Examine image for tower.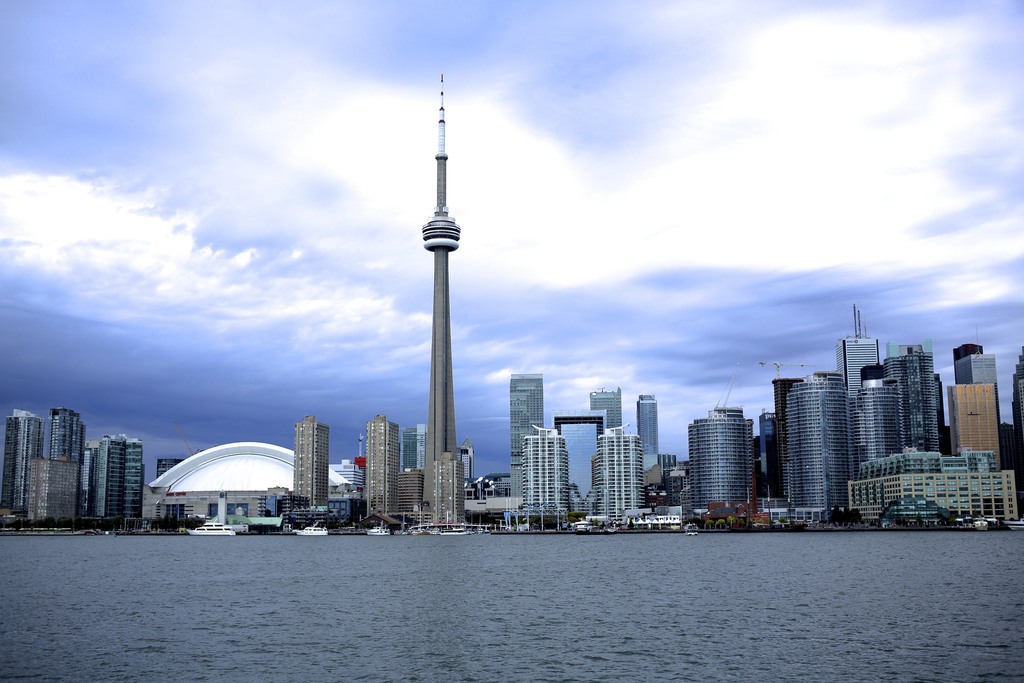
Examination result: [left=0, top=407, right=43, bottom=514].
